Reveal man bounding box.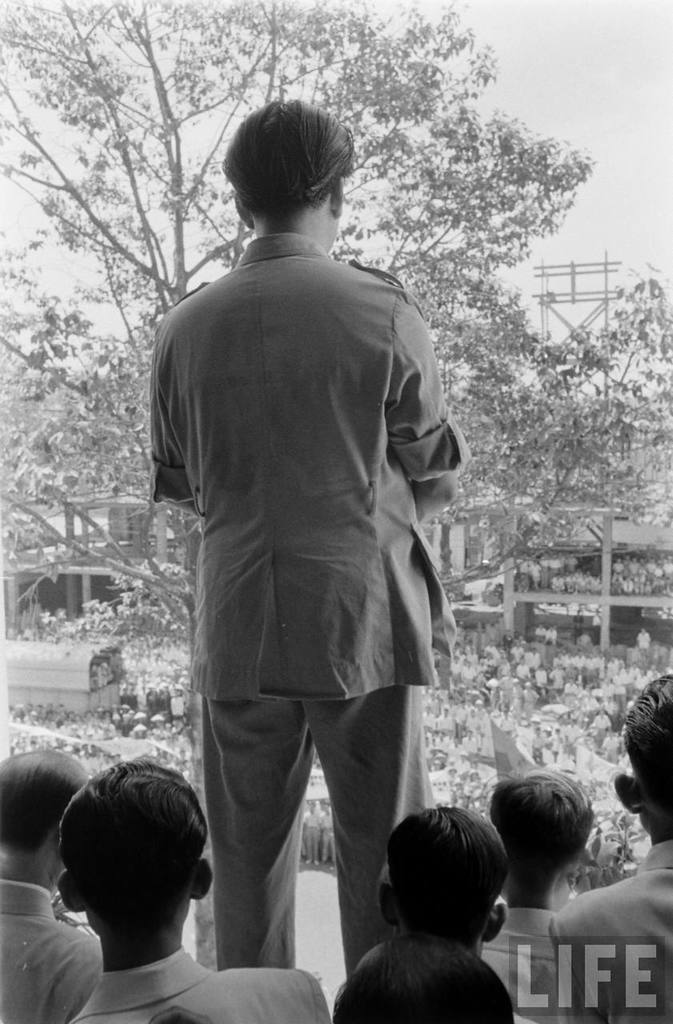
Revealed: bbox=(0, 749, 105, 1023).
